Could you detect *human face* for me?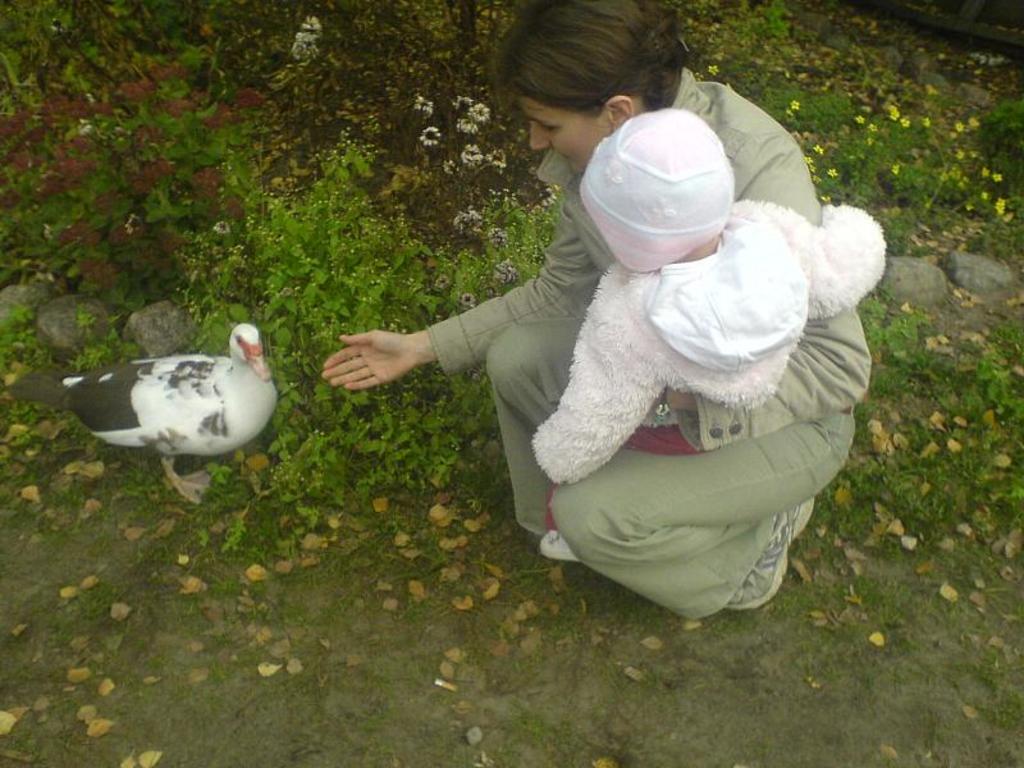
Detection result: bbox=[524, 90, 613, 179].
